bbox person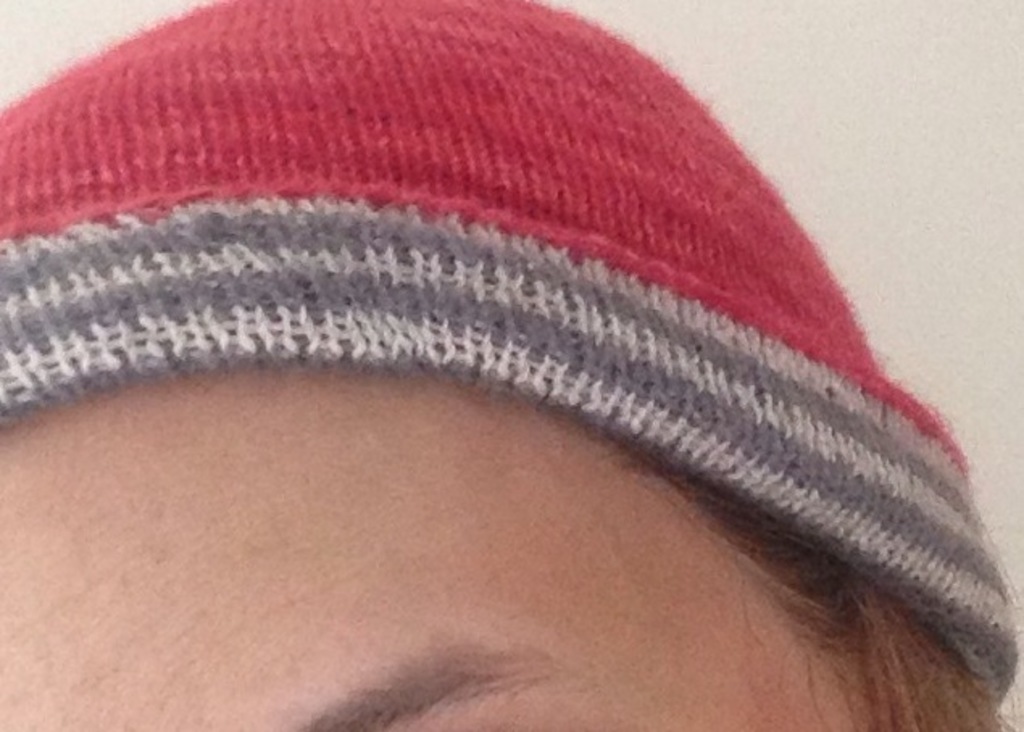
<box>0,0,1019,730</box>
